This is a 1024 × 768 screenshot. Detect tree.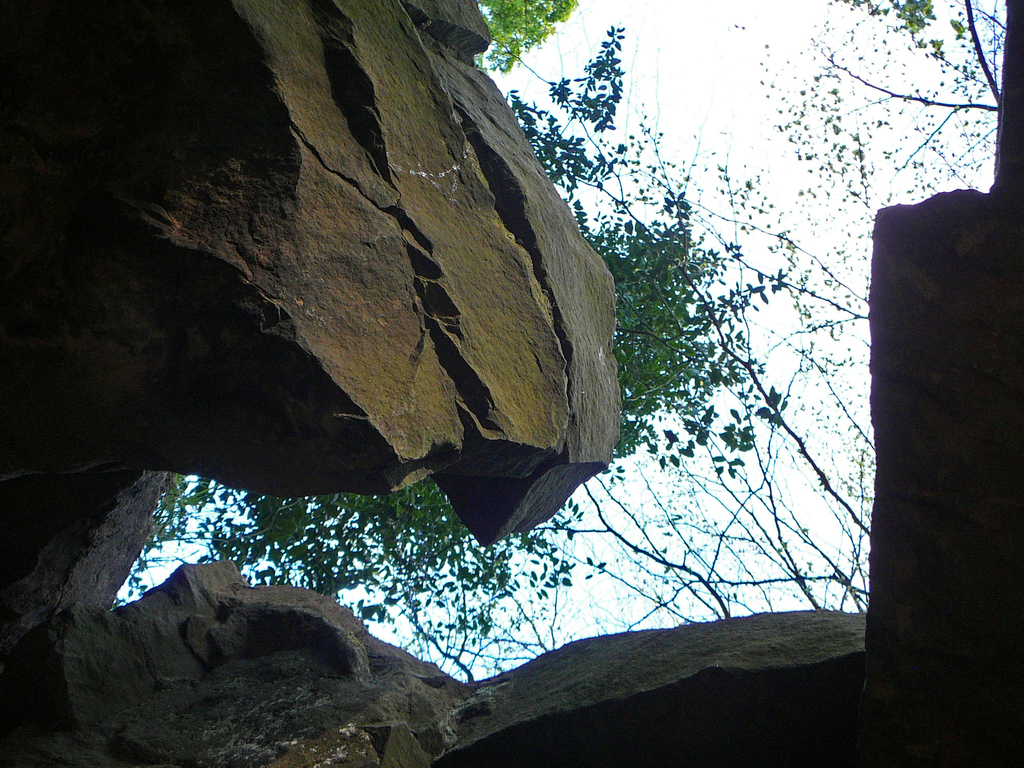
pyautogui.locateOnScreen(89, 18, 720, 668).
